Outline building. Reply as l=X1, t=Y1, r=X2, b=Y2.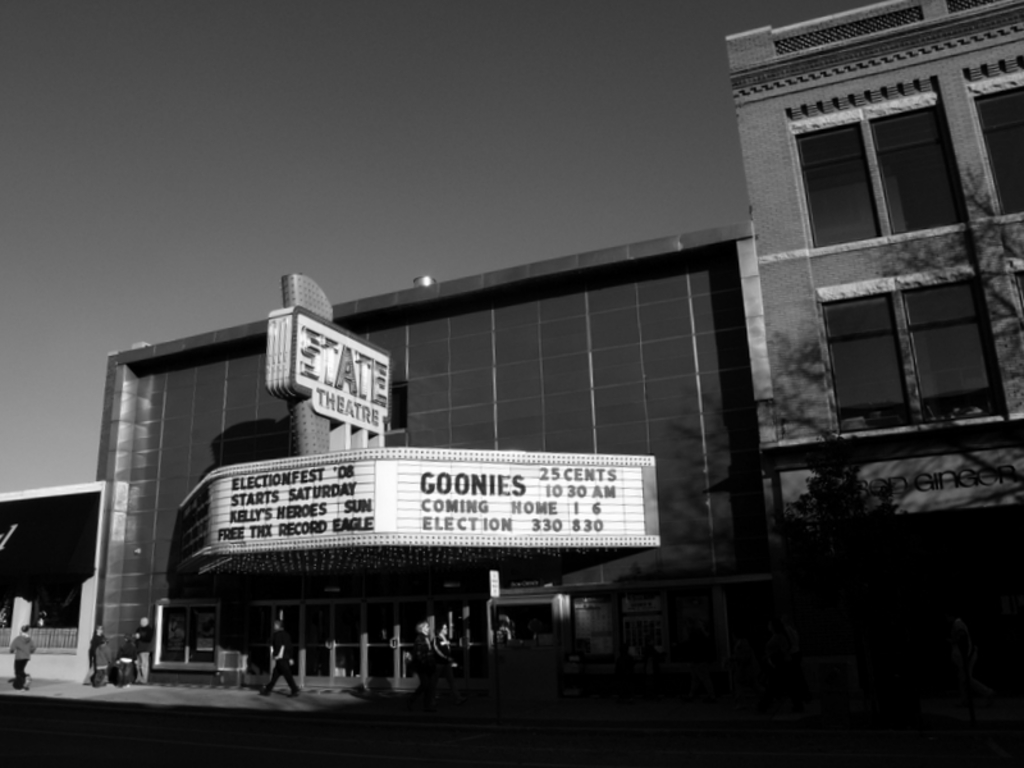
l=82, t=219, r=773, b=671.
